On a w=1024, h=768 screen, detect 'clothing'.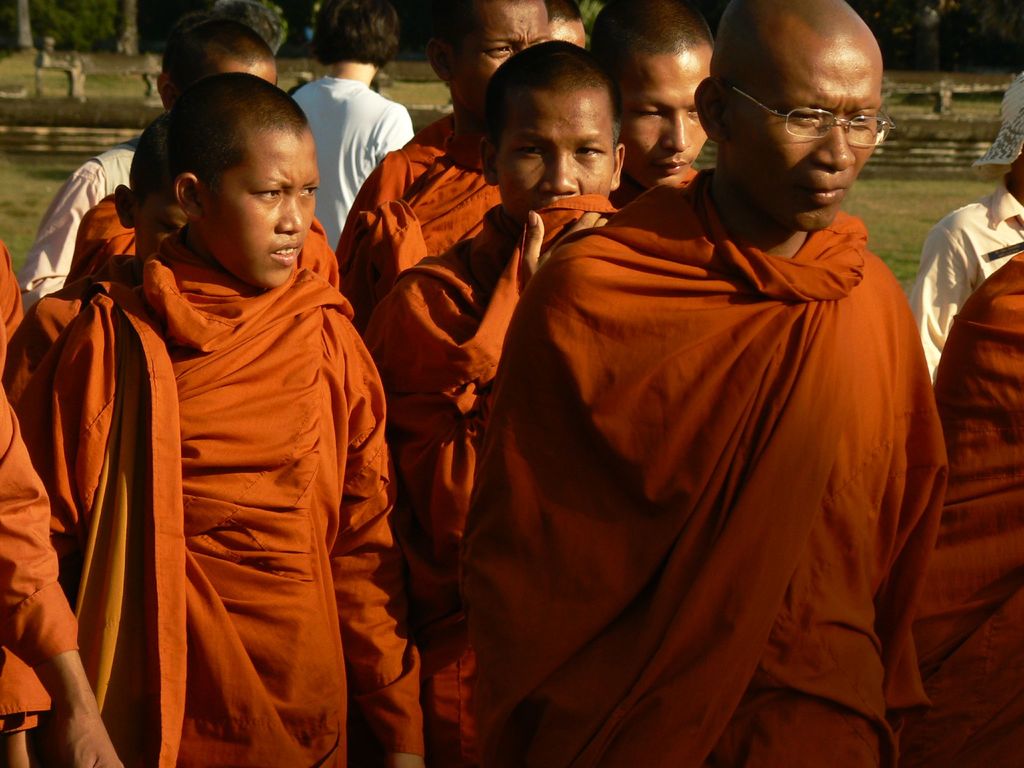
[14, 142, 136, 312].
